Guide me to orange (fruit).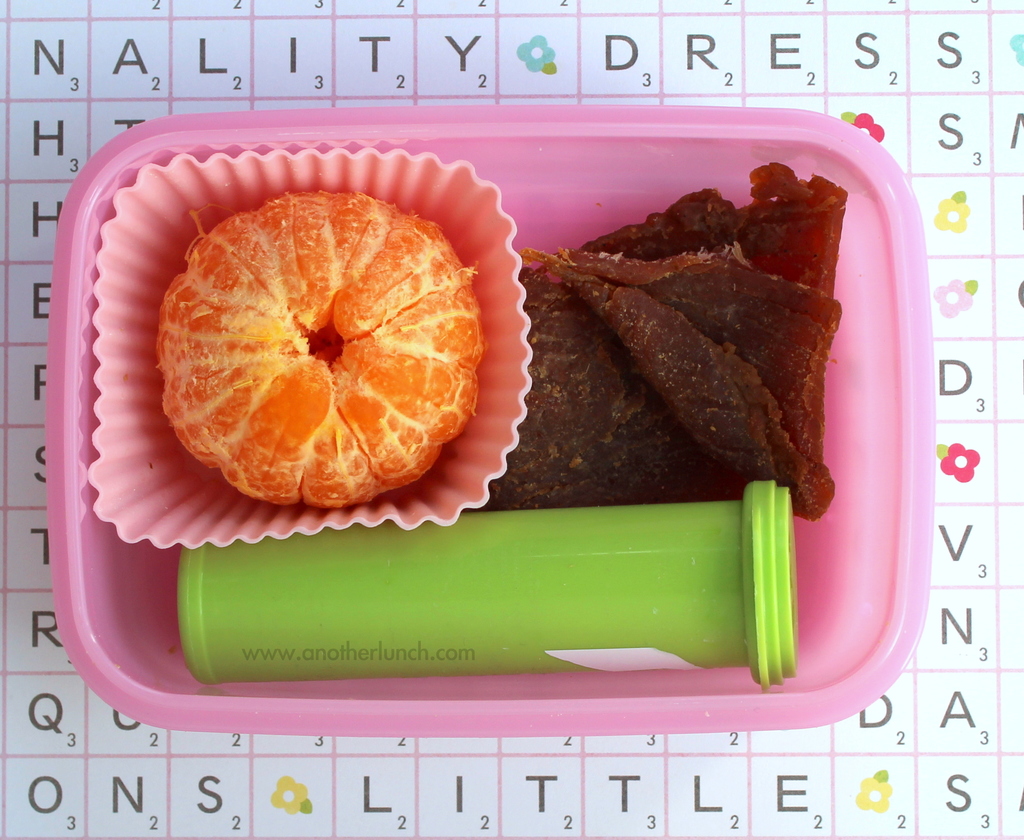
Guidance: {"left": 132, "top": 172, "right": 470, "bottom": 509}.
